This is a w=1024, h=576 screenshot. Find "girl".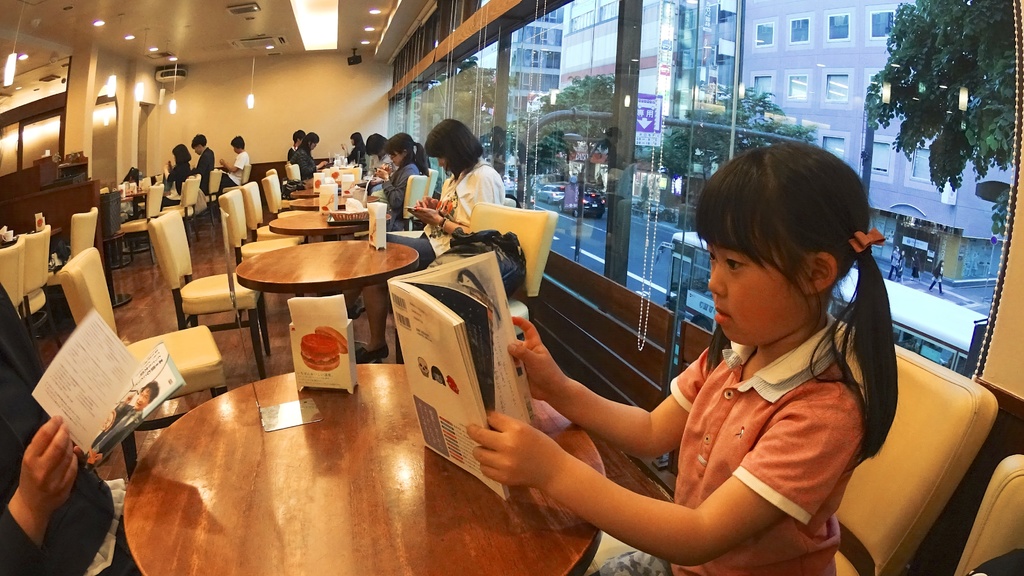
Bounding box: bbox(287, 131, 326, 172).
